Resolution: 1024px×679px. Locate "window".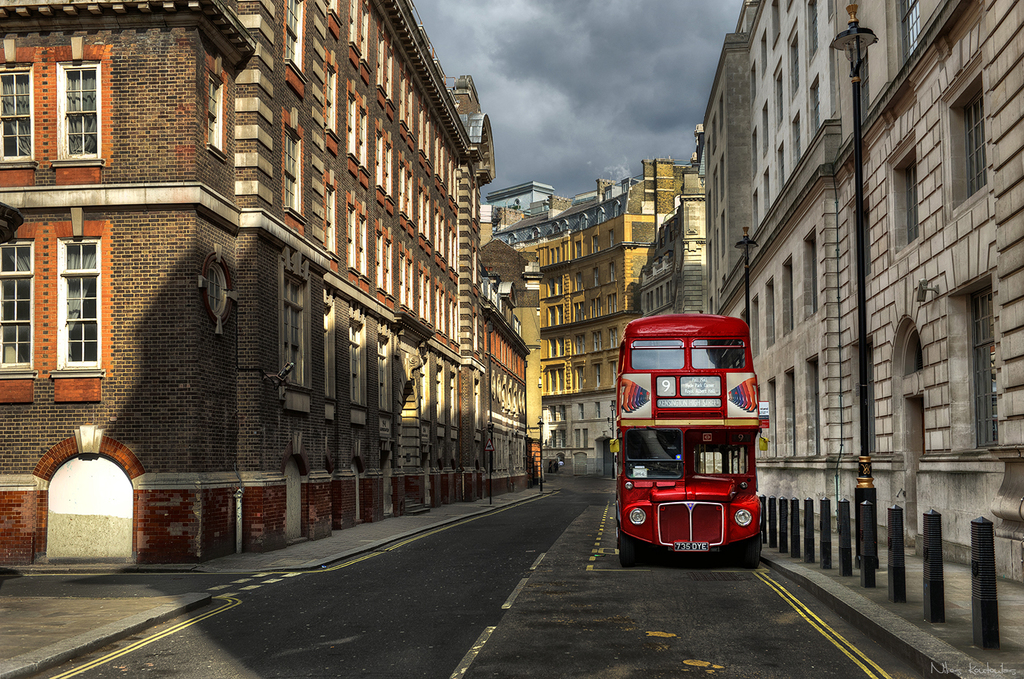
x1=271, y1=125, x2=302, y2=212.
